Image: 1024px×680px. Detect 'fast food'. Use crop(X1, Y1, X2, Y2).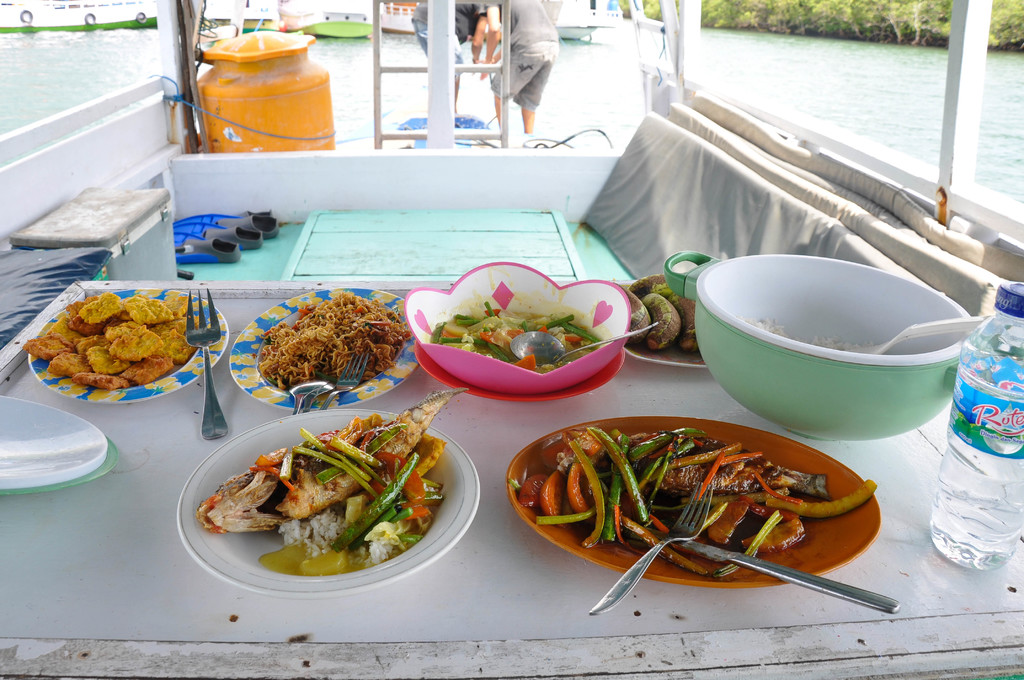
crop(258, 288, 405, 395).
